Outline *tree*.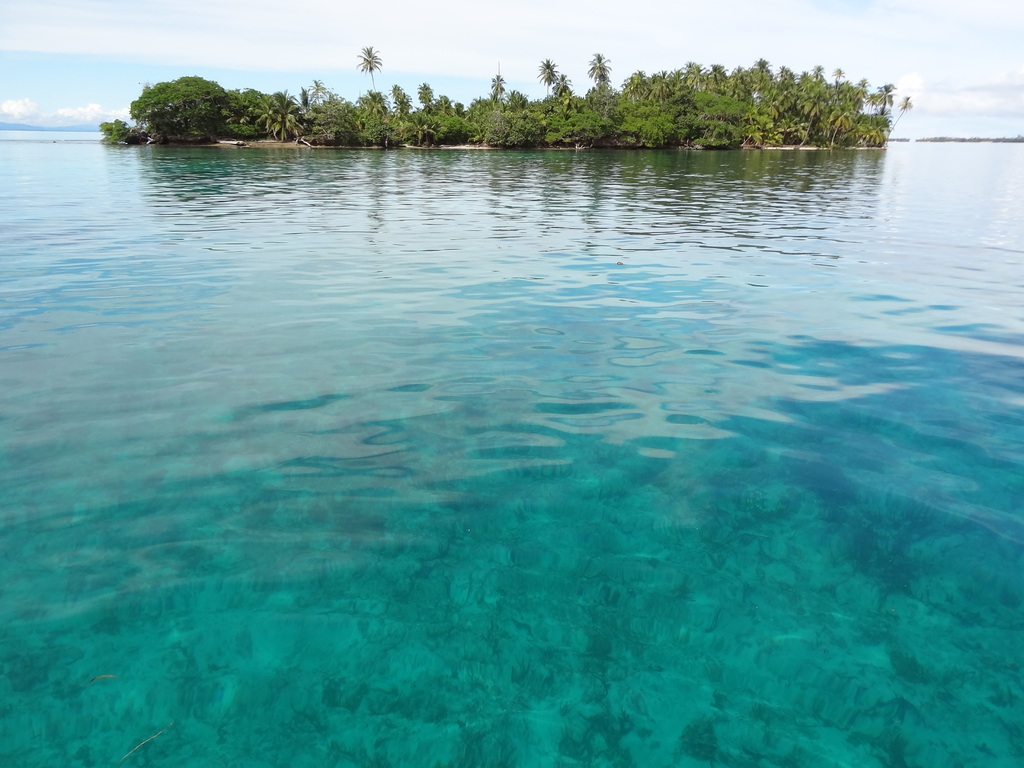
Outline: [x1=477, y1=111, x2=550, y2=152].
